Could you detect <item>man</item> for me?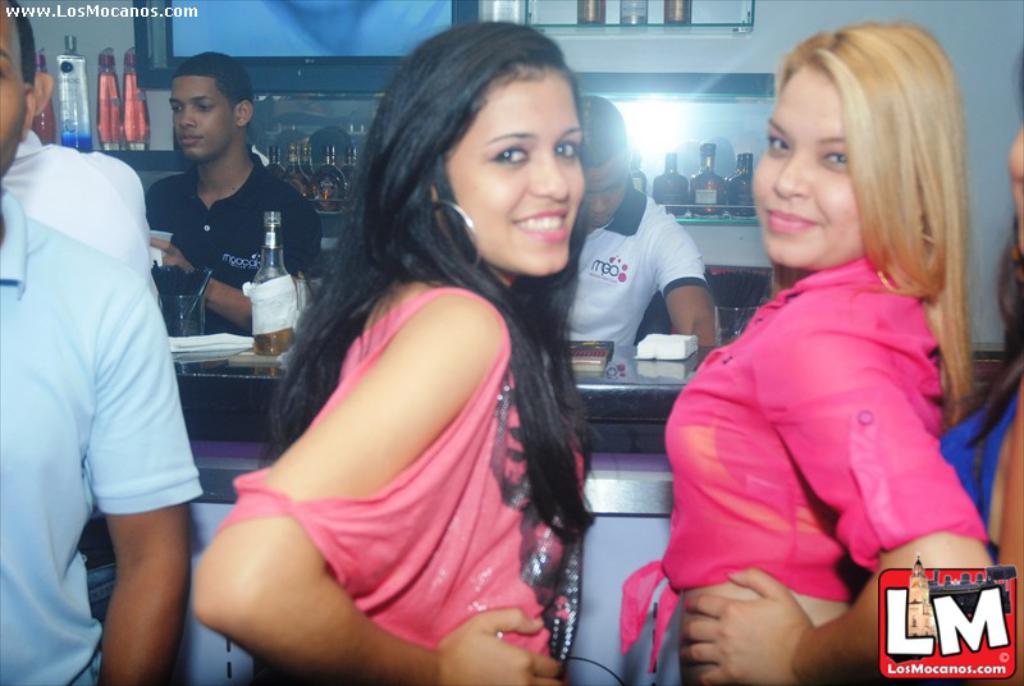
Detection result: 13,91,221,667.
